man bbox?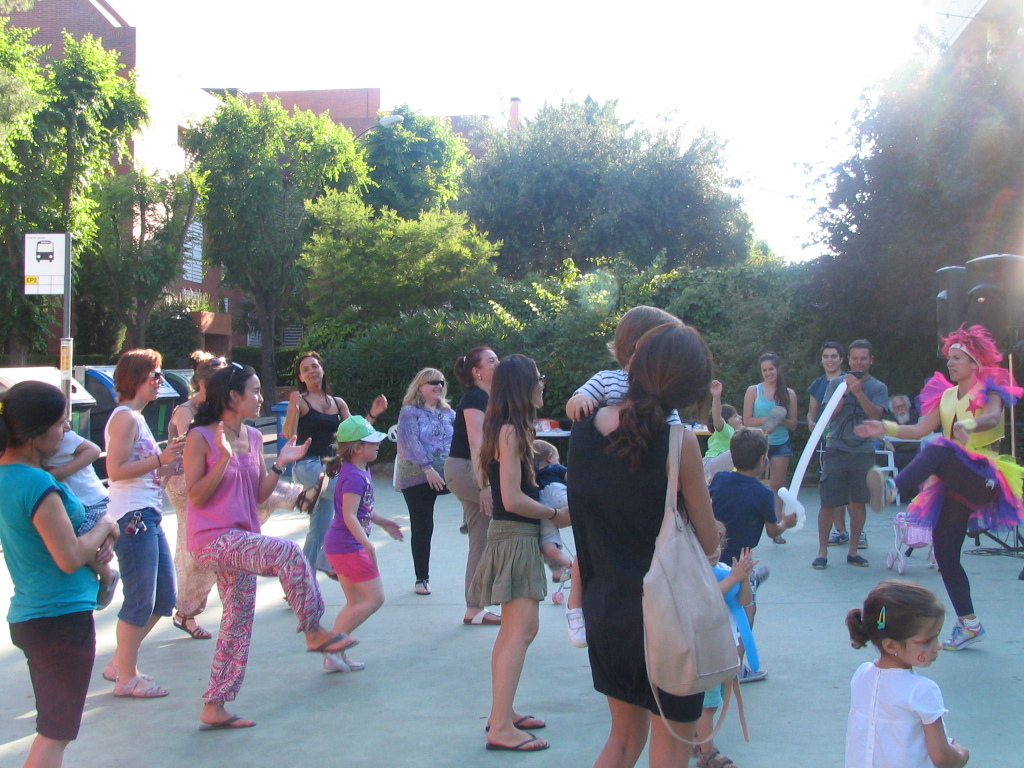
<box>813,359,910,580</box>
